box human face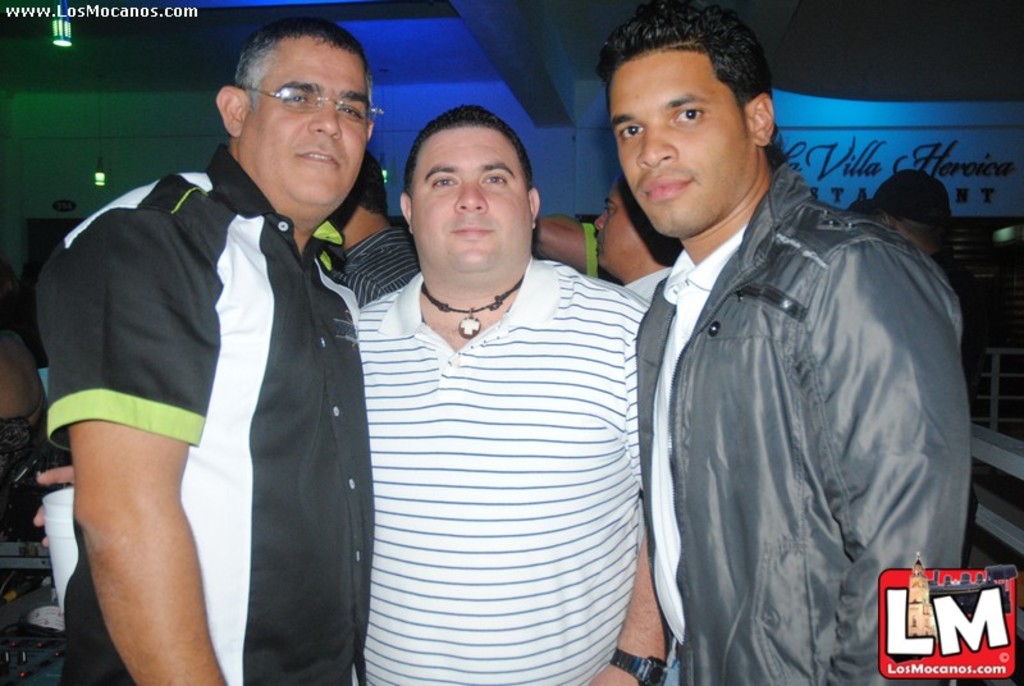
crop(589, 191, 641, 271)
